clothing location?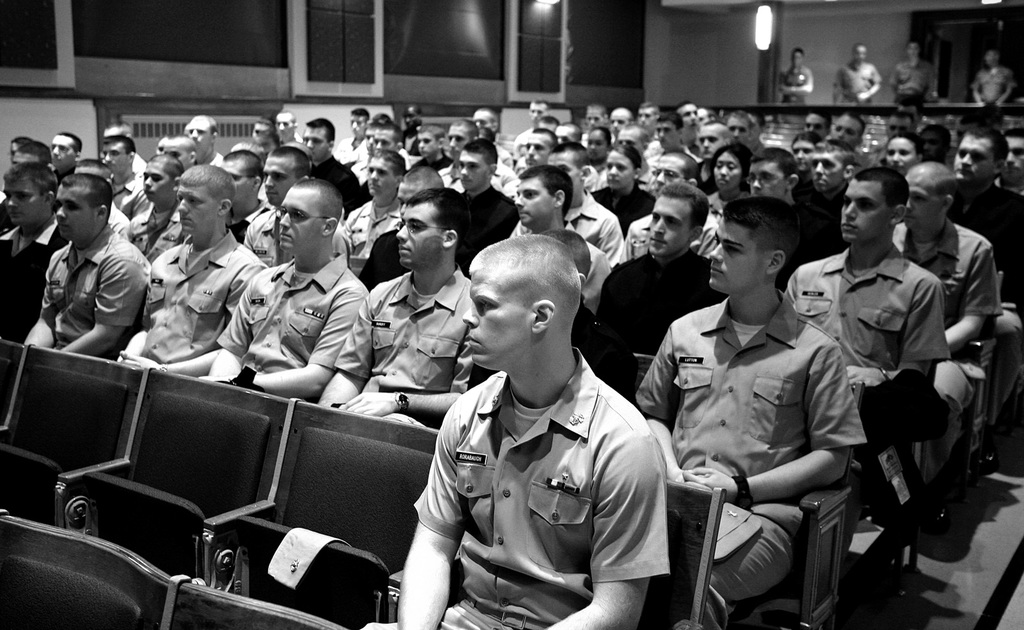
left=968, top=68, right=1013, bottom=104
